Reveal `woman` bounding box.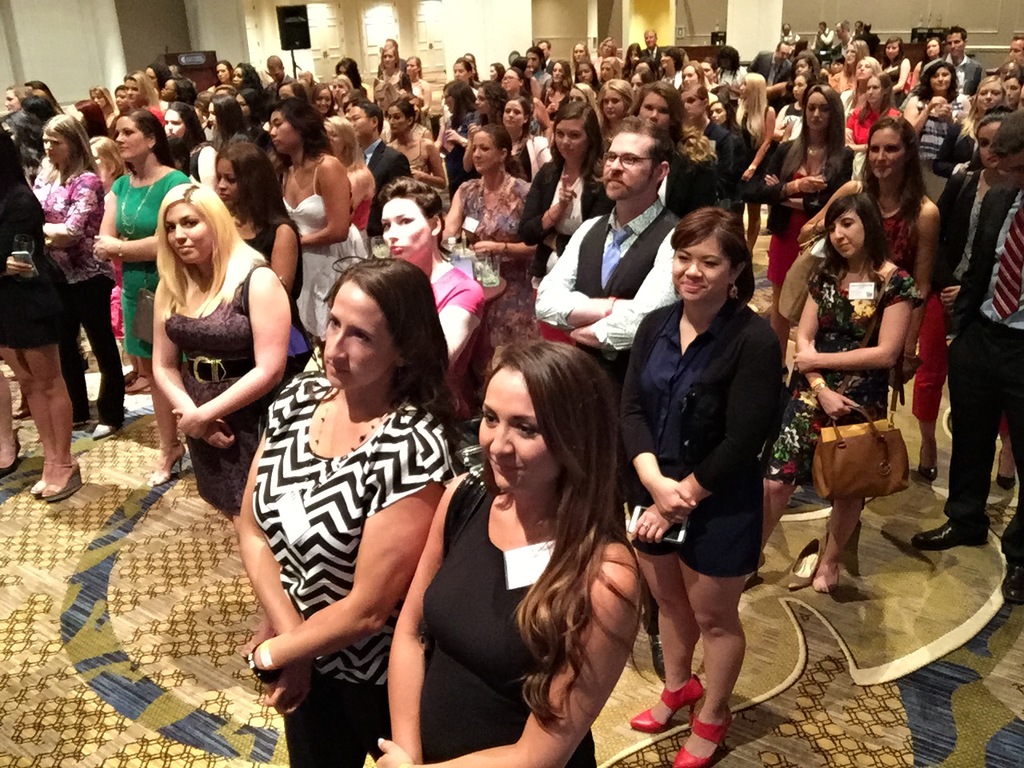
Revealed: (left=937, top=109, right=1019, bottom=490).
